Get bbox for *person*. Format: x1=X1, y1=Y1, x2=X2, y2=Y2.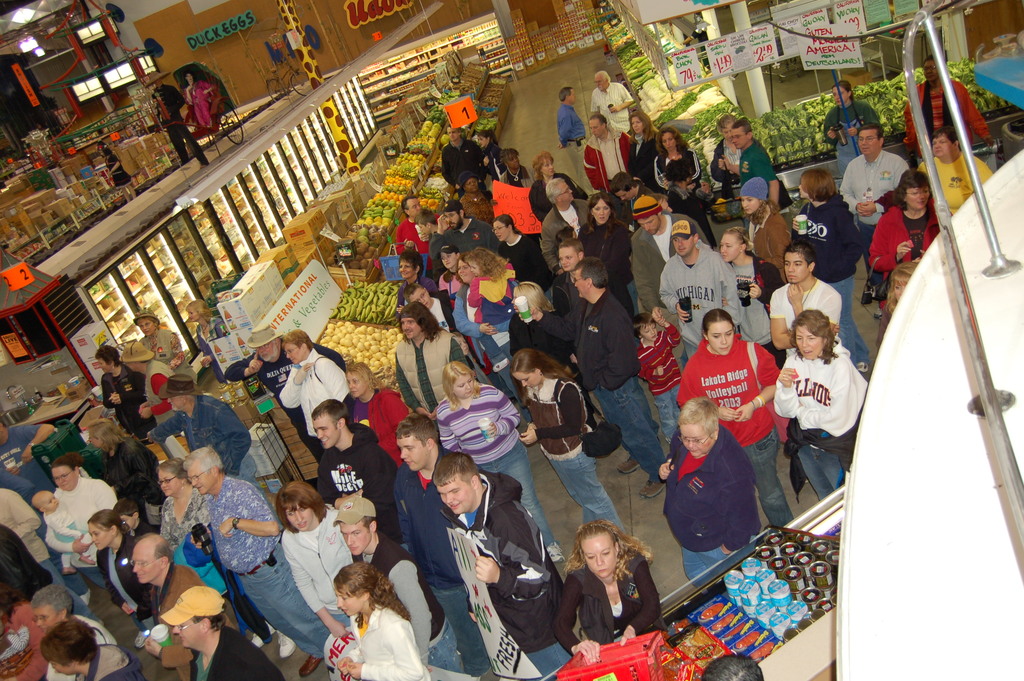
x1=396, y1=249, x2=439, y2=311.
